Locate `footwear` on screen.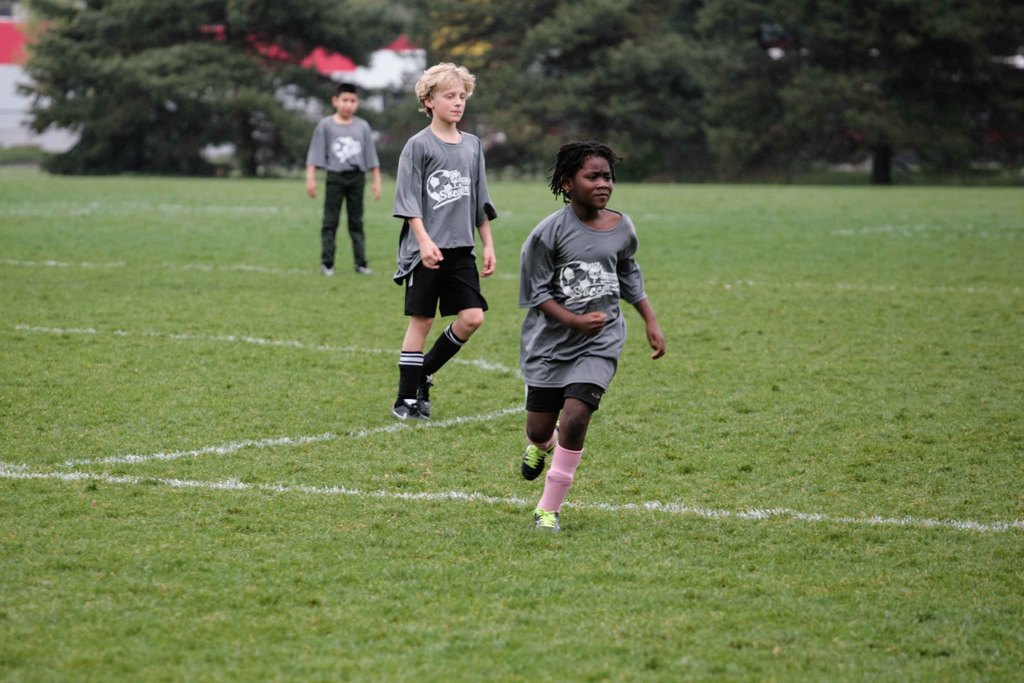
On screen at [x1=318, y1=265, x2=332, y2=276].
